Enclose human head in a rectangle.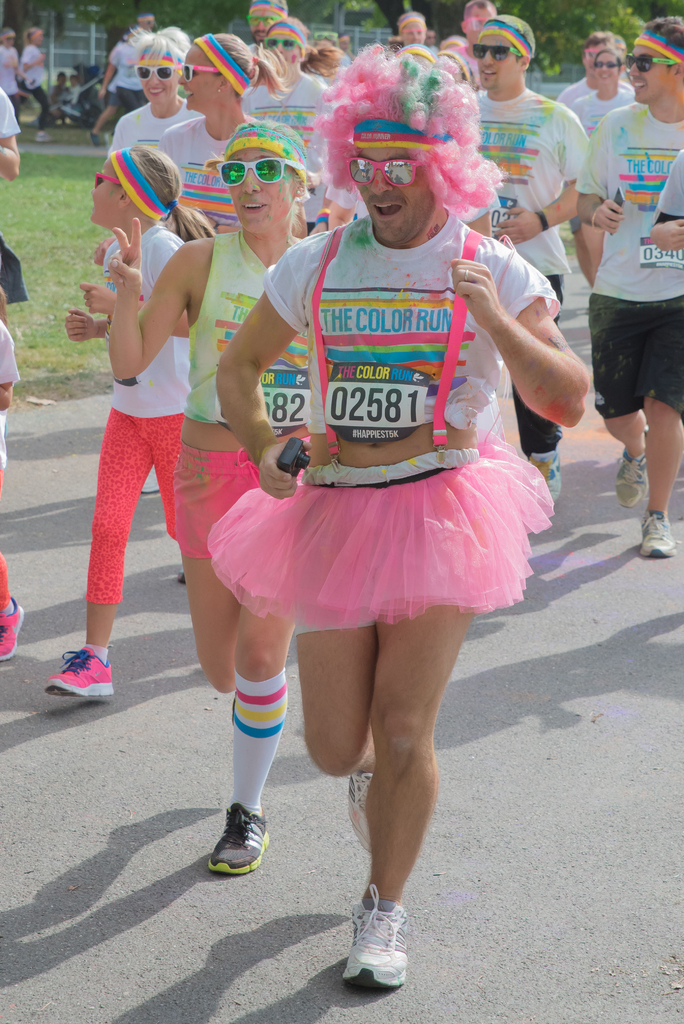
bbox=(395, 11, 425, 46).
